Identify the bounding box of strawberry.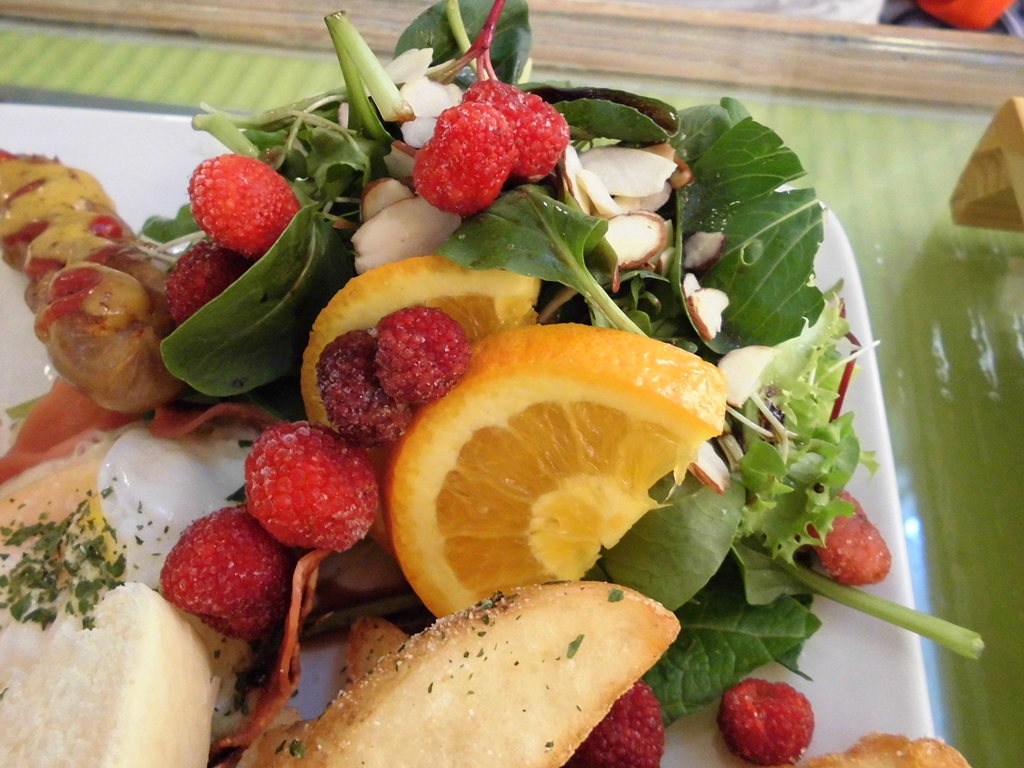
box=[167, 243, 248, 327].
